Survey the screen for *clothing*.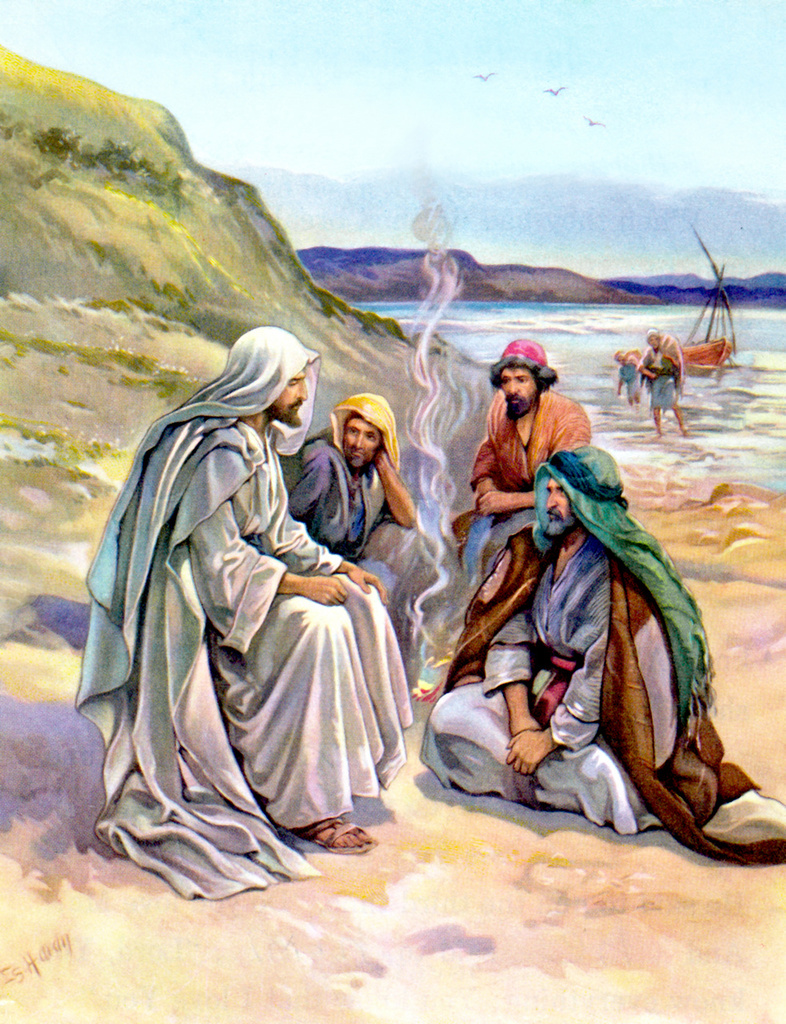
Survey found: box(624, 336, 682, 414).
